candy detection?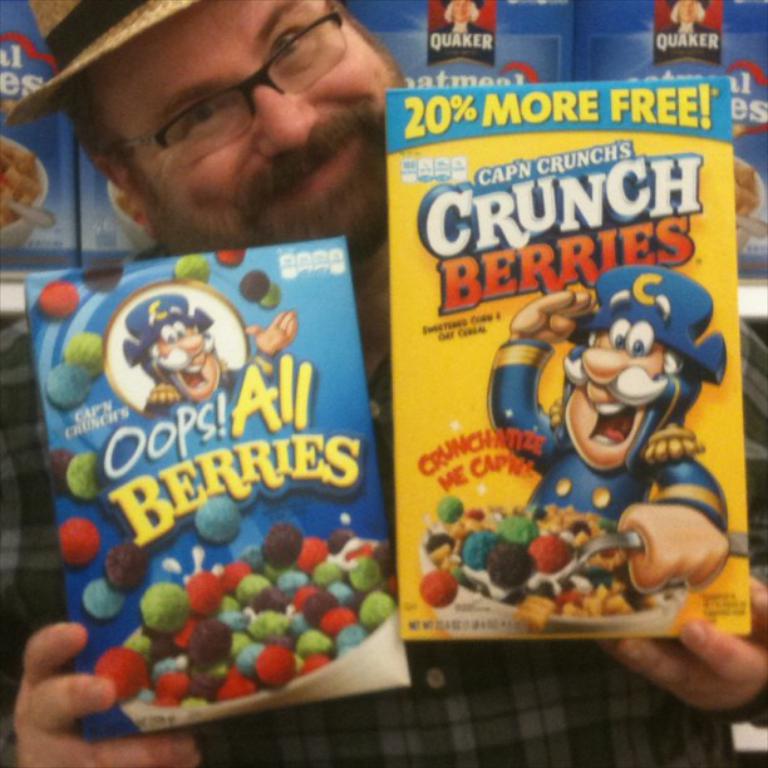
[x1=103, y1=541, x2=148, y2=594]
